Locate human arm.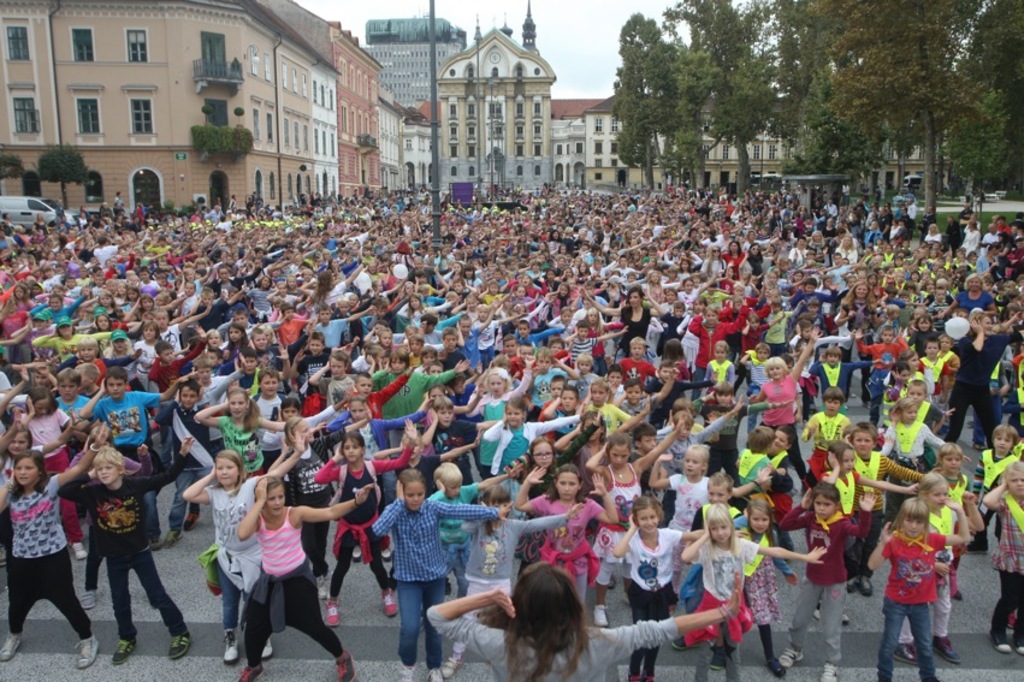
Bounding box: 958 318 985 358.
